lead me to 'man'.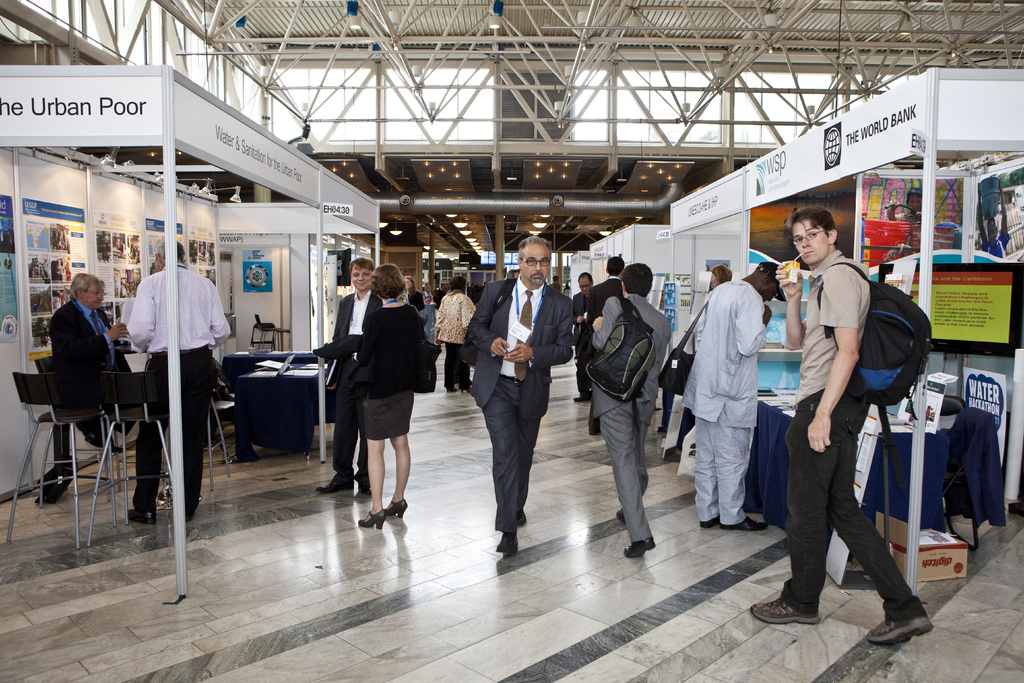
Lead to <region>141, 226, 209, 527</region>.
